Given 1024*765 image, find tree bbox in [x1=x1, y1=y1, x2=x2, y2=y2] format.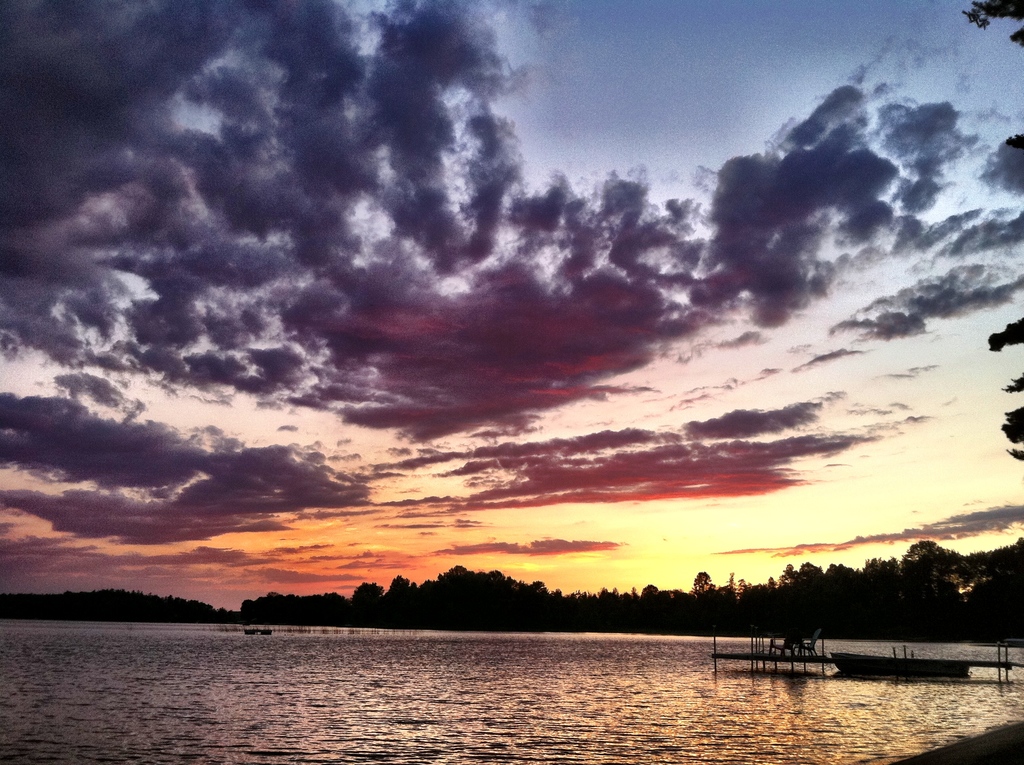
[x1=526, y1=584, x2=559, y2=620].
